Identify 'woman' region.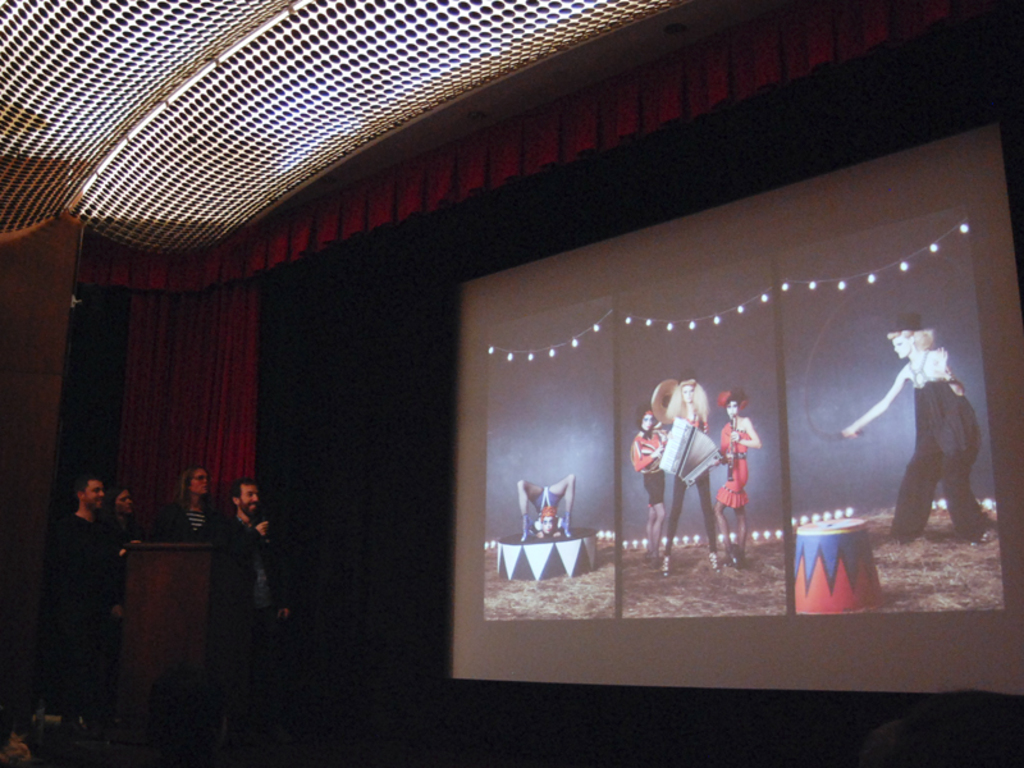
Region: 155,465,244,566.
